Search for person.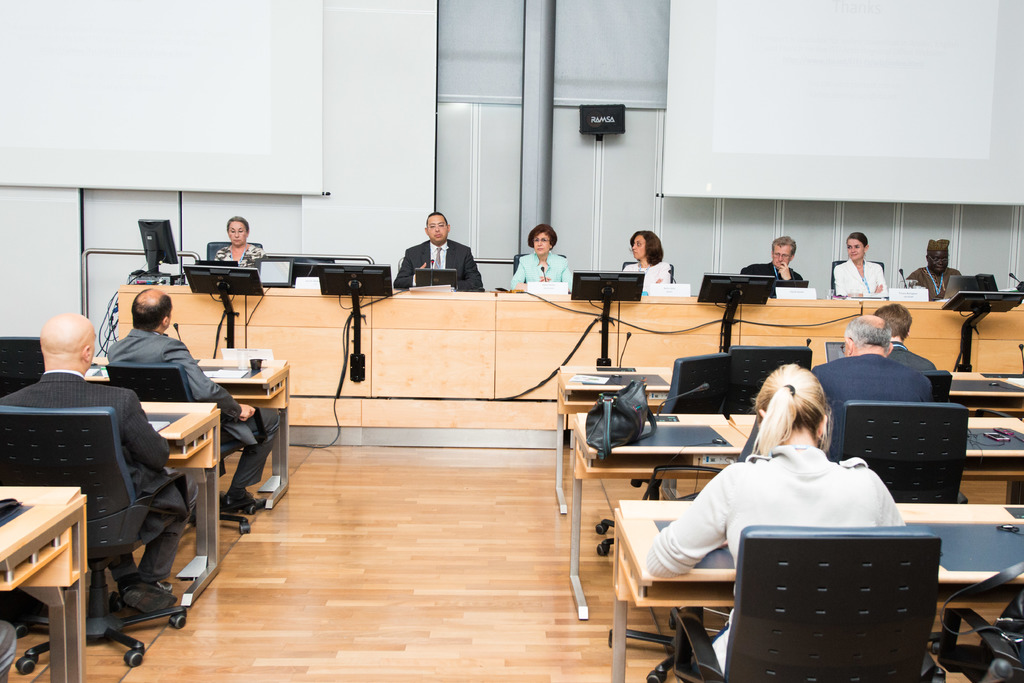
Found at [650, 365, 910, 682].
